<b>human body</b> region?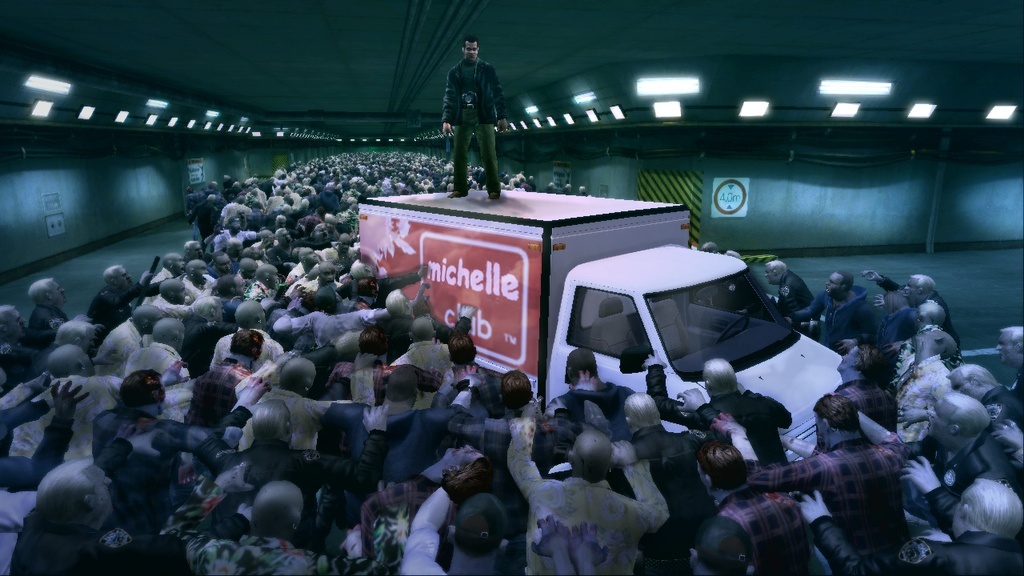
(0,149,1016,575)
